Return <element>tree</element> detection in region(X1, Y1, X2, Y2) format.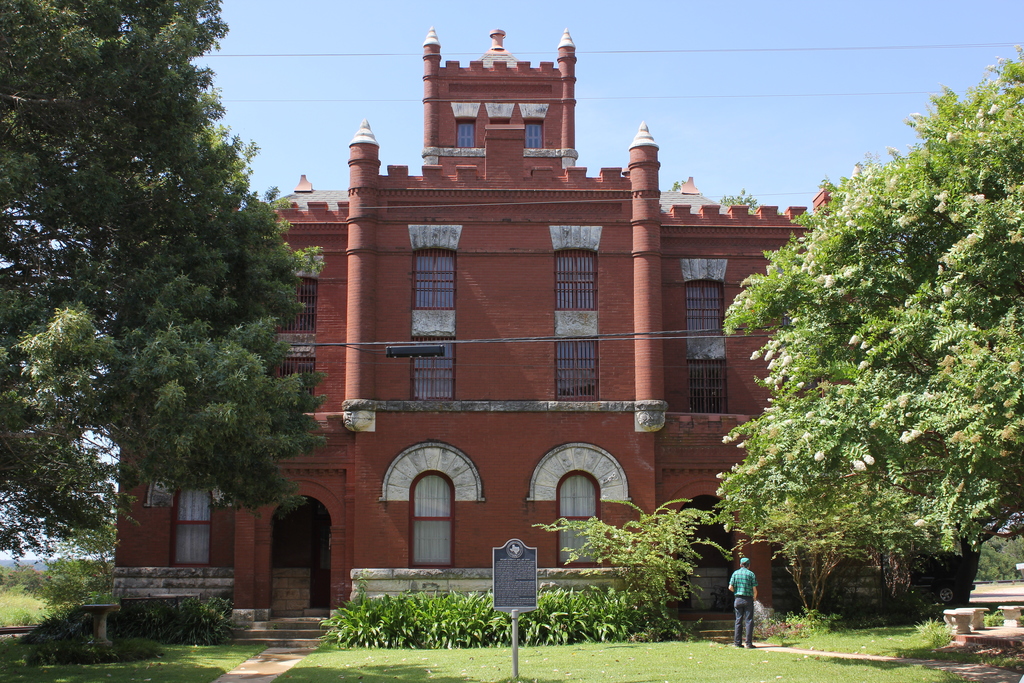
region(0, 0, 329, 568).
